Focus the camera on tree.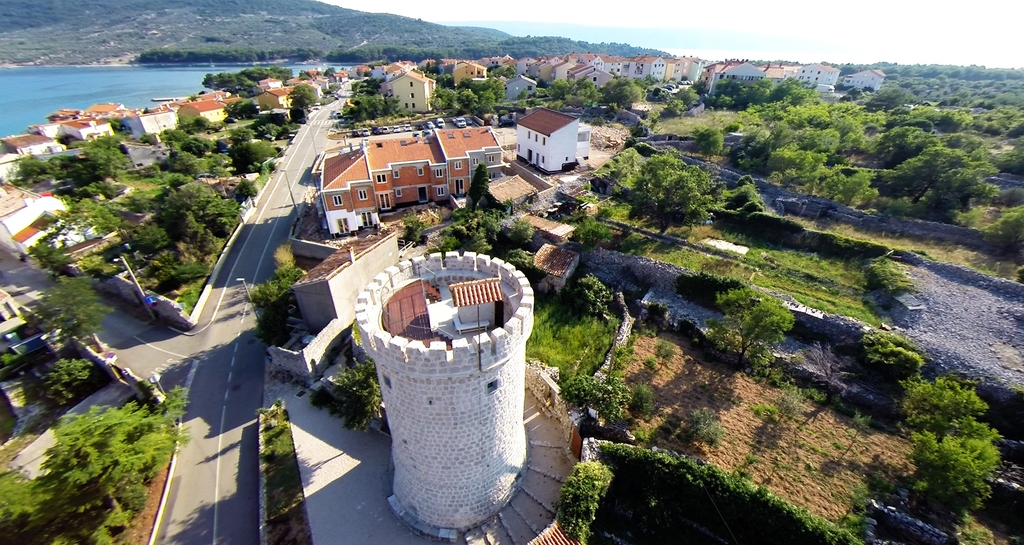
Focus region: [562,274,616,316].
